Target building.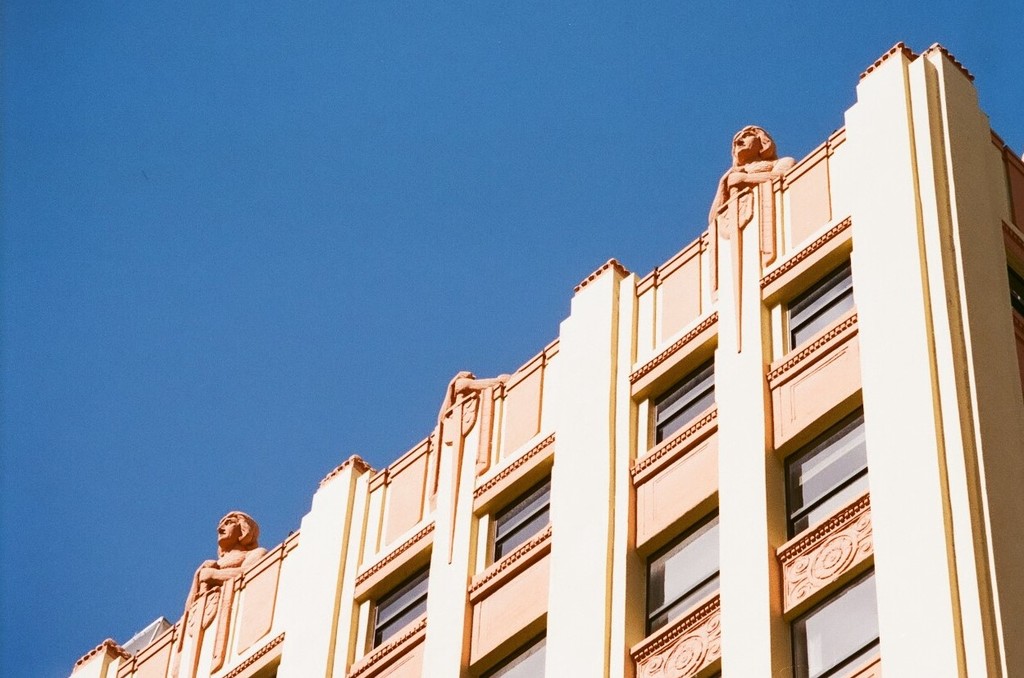
Target region: (71, 42, 1023, 677).
